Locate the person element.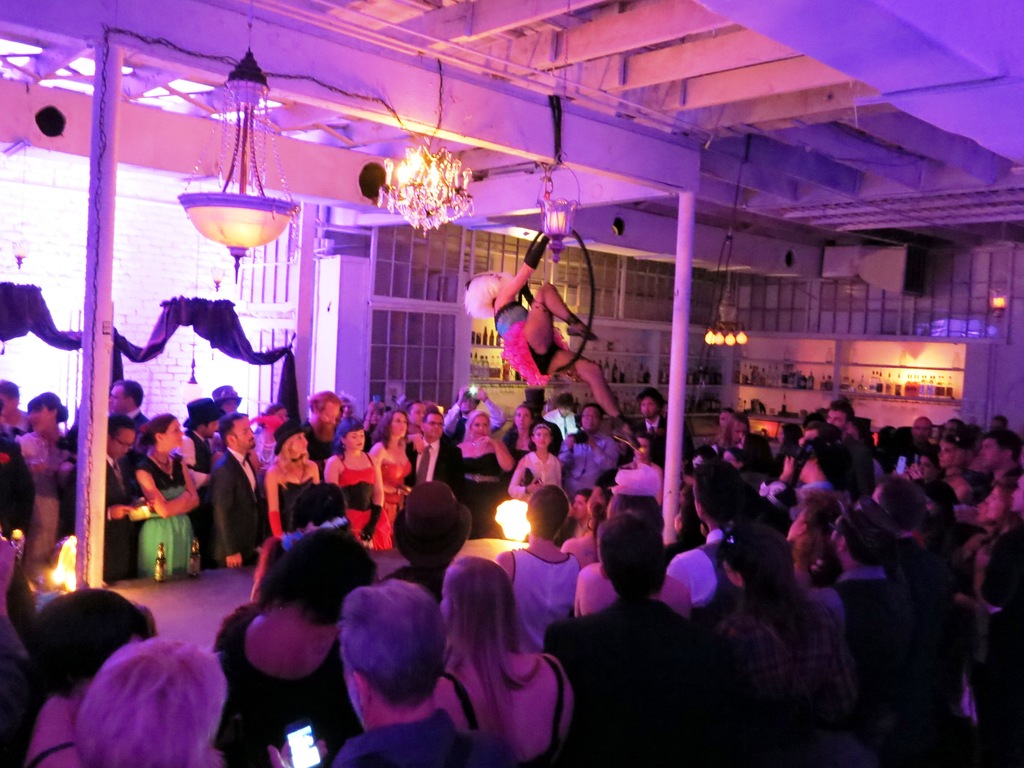
Element bbox: pyautogui.locateOnScreen(459, 227, 636, 430).
